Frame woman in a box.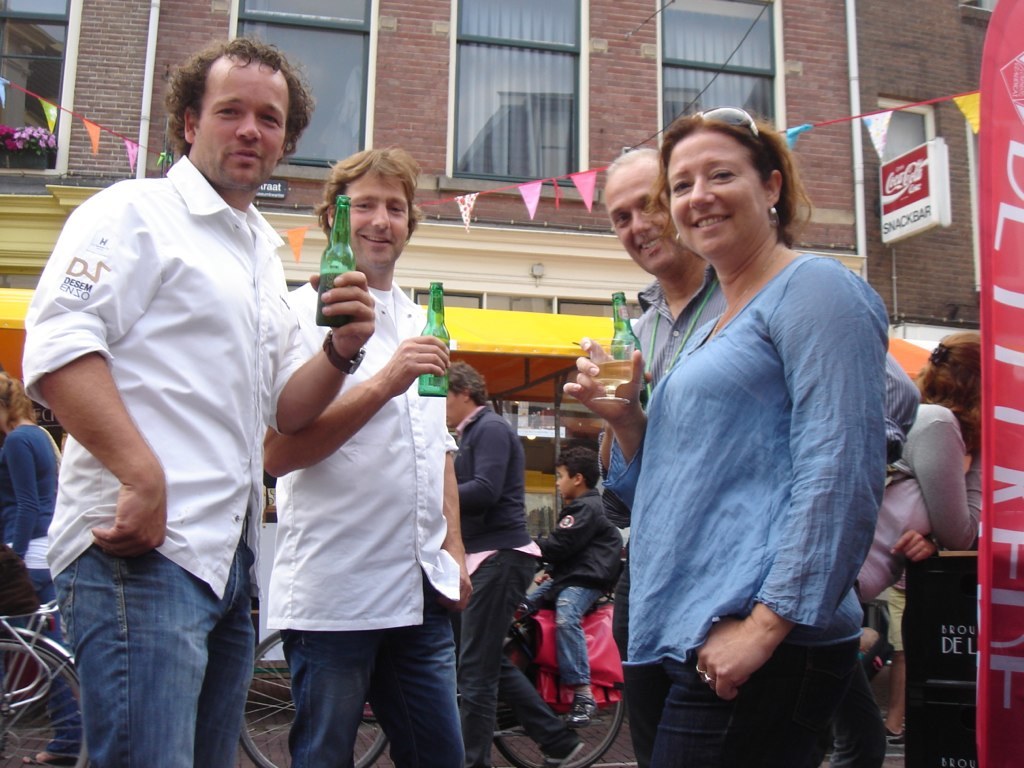
l=0, t=366, r=84, b=767.
